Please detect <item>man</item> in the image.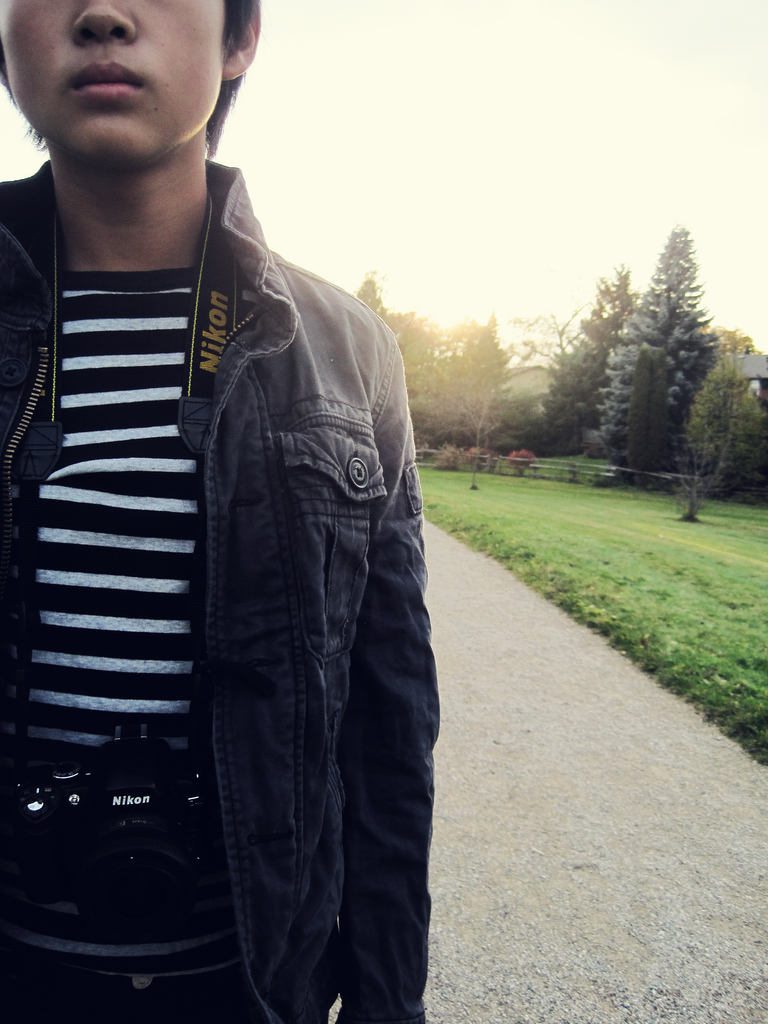
<region>0, 0, 444, 1023</region>.
